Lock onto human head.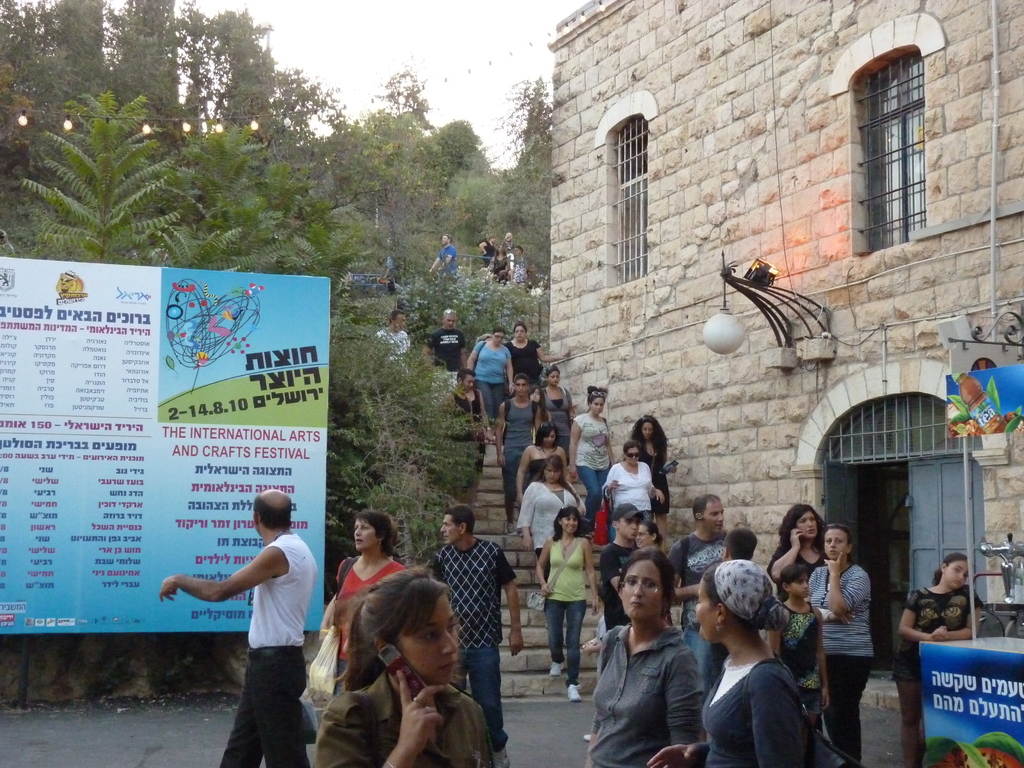
Locked: <box>782,566,812,598</box>.
